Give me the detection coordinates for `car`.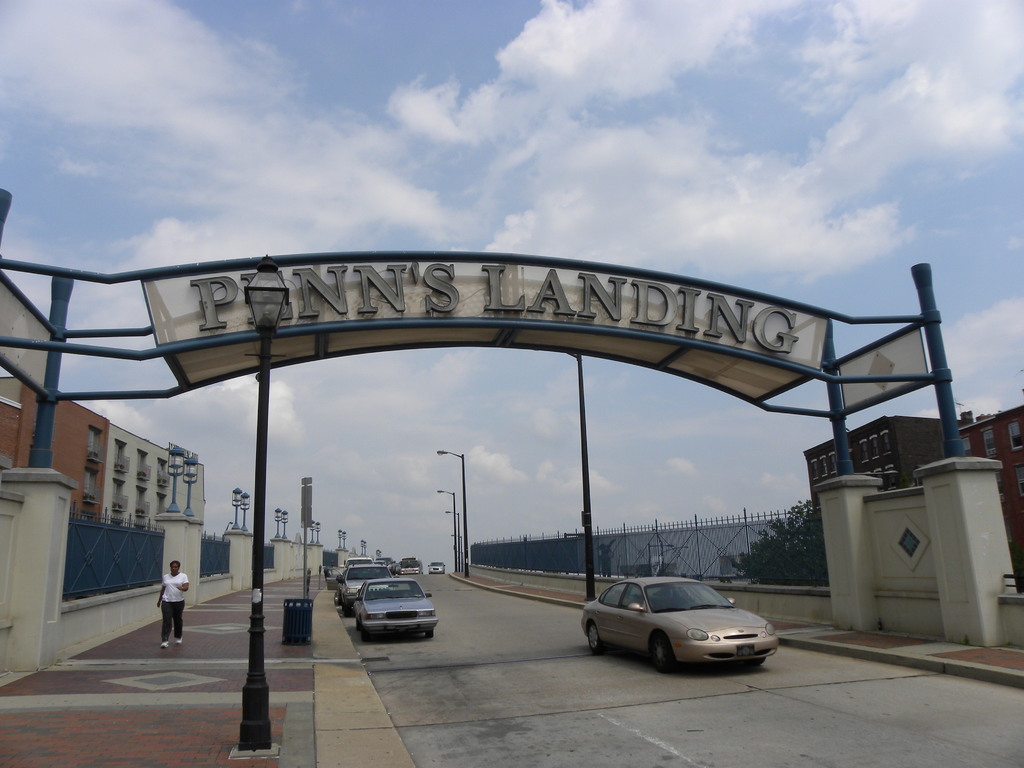
bbox=(342, 570, 447, 639).
